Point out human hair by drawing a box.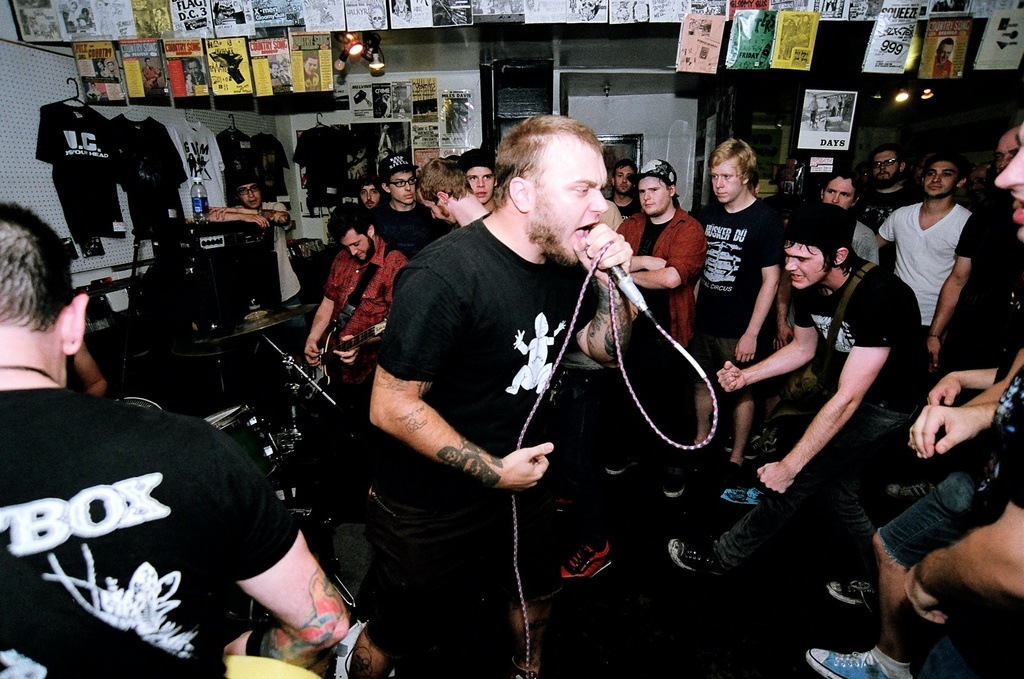
l=331, t=203, r=381, b=246.
